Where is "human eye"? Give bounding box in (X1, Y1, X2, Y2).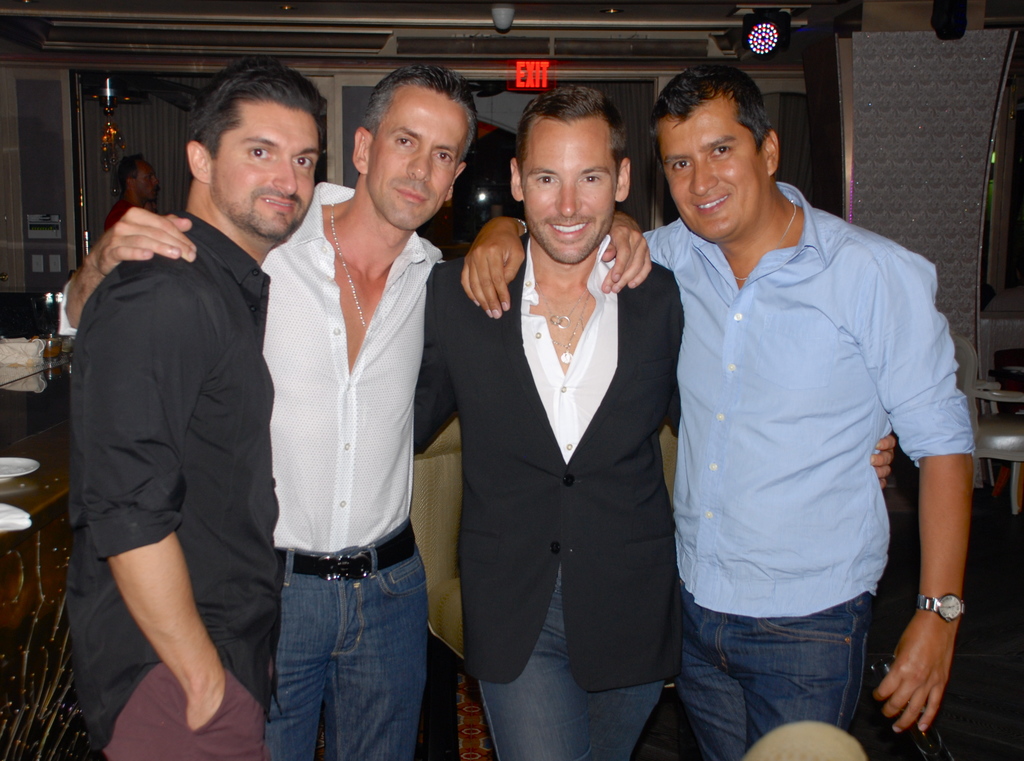
(146, 173, 155, 179).
